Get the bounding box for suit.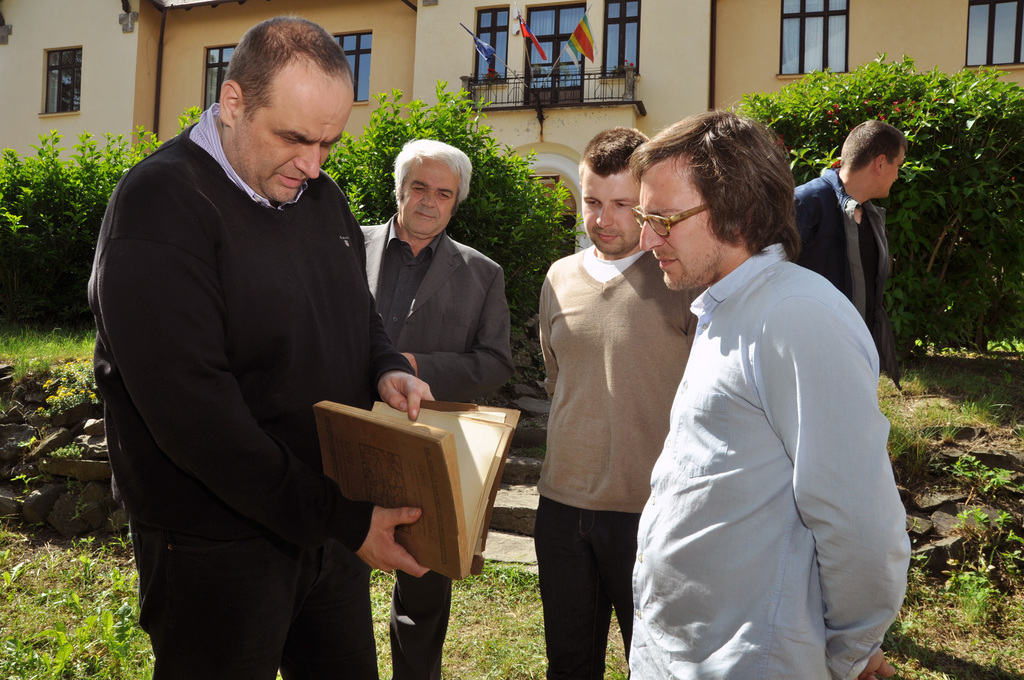
Rect(88, 35, 402, 663).
